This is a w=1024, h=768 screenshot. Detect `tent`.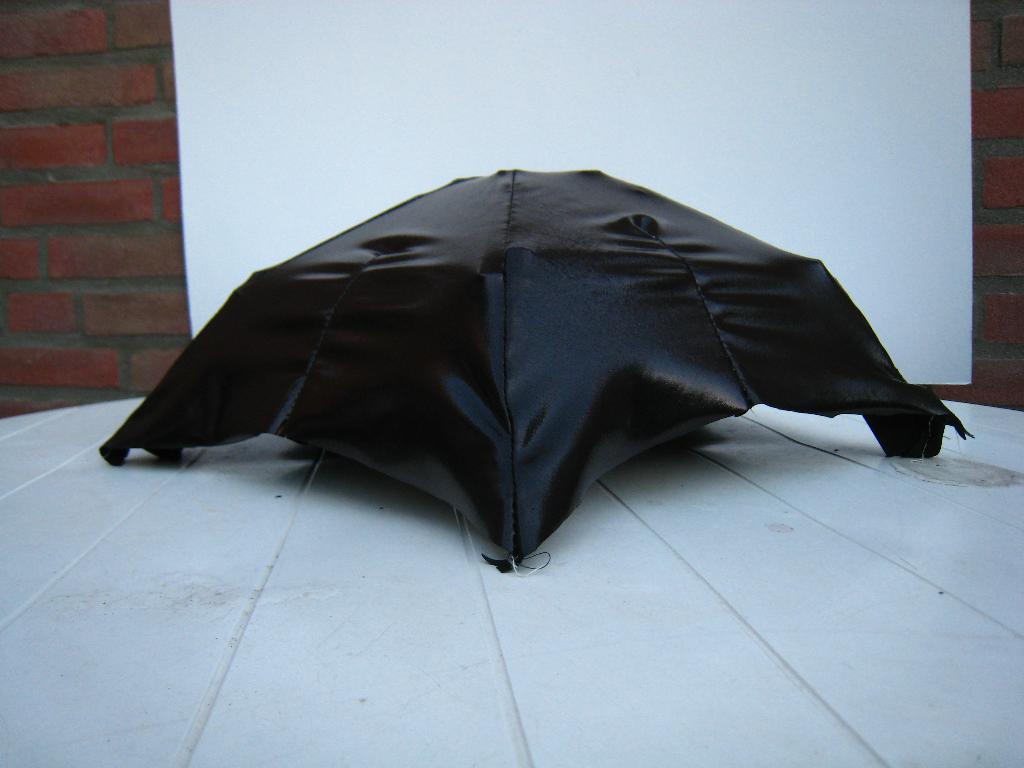
[x1=124, y1=188, x2=955, y2=574].
